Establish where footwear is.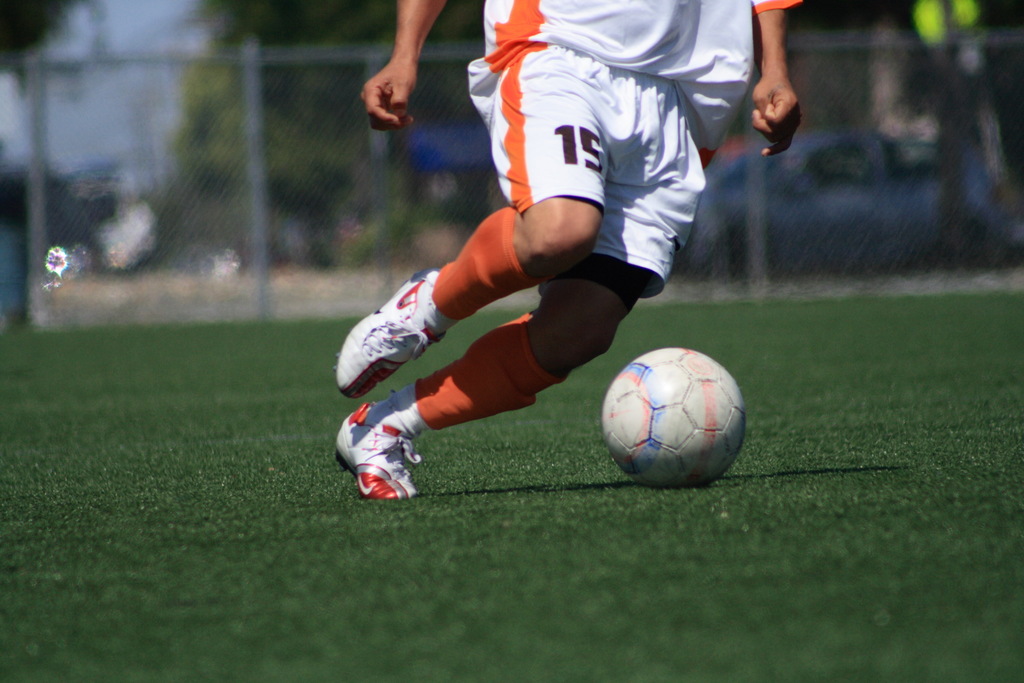
Established at (339, 252, 457, 498).
